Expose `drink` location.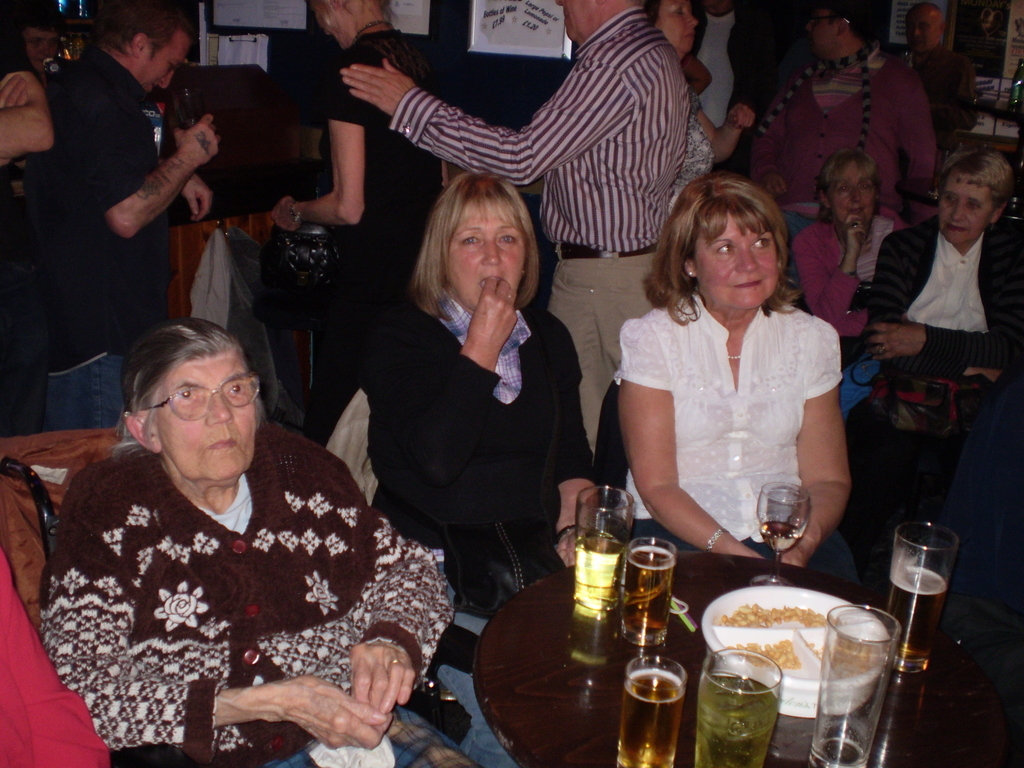
Exposed at (692,644,784,767).
